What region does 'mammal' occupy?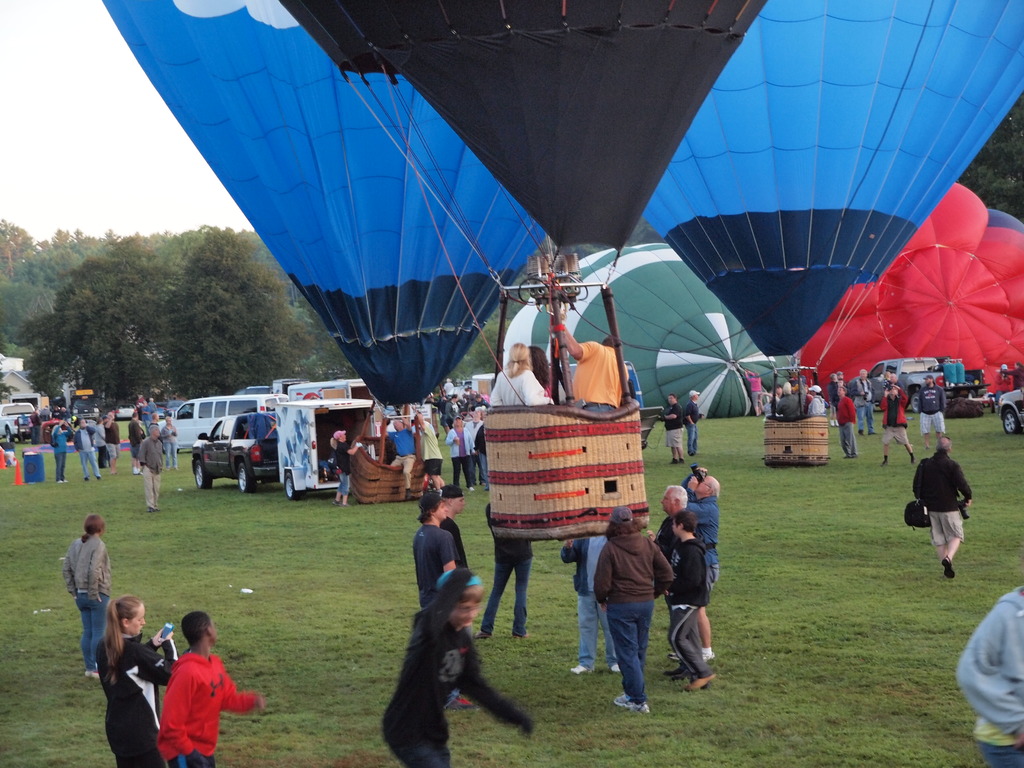
<box>833,380,855,461</box>.
